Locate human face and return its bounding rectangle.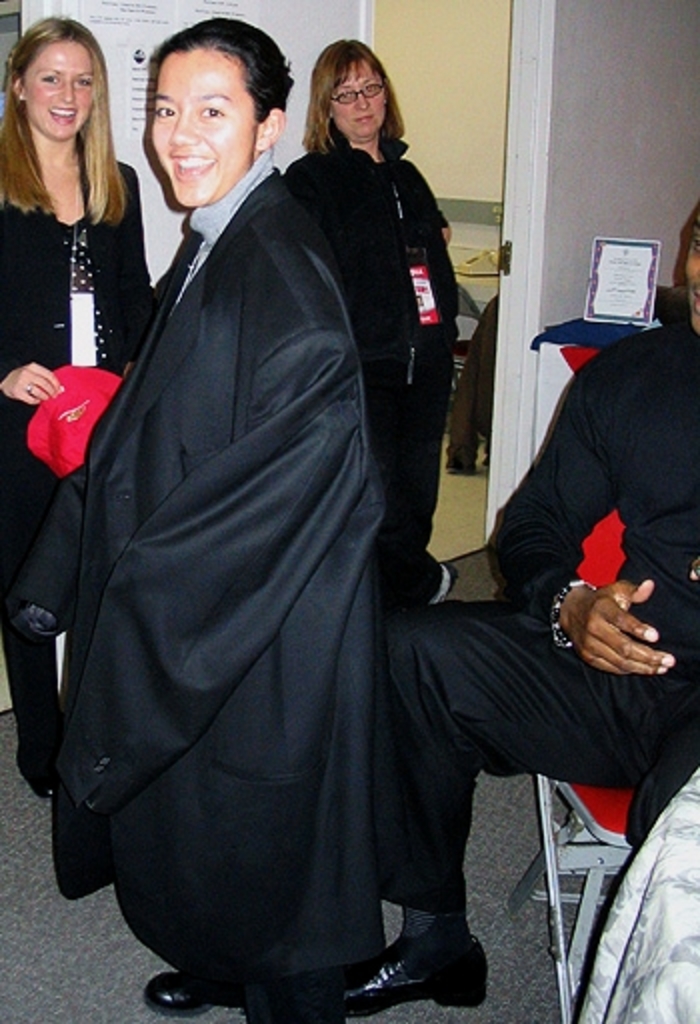
box=[328, 66, 390, 136].
